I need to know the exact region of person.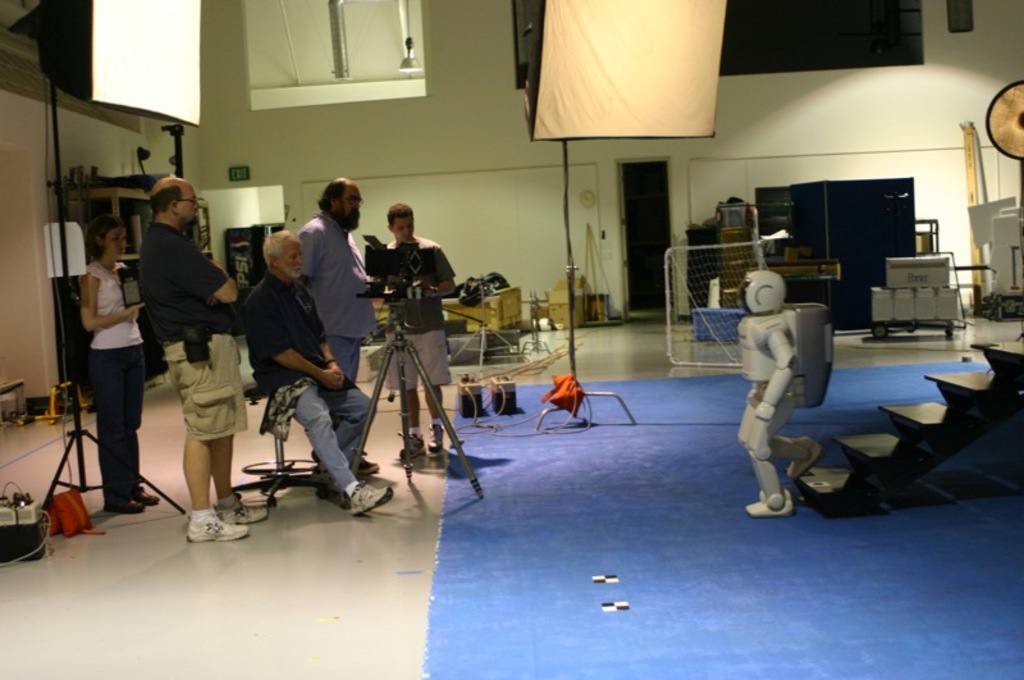
Region: [294,174,381,476].
